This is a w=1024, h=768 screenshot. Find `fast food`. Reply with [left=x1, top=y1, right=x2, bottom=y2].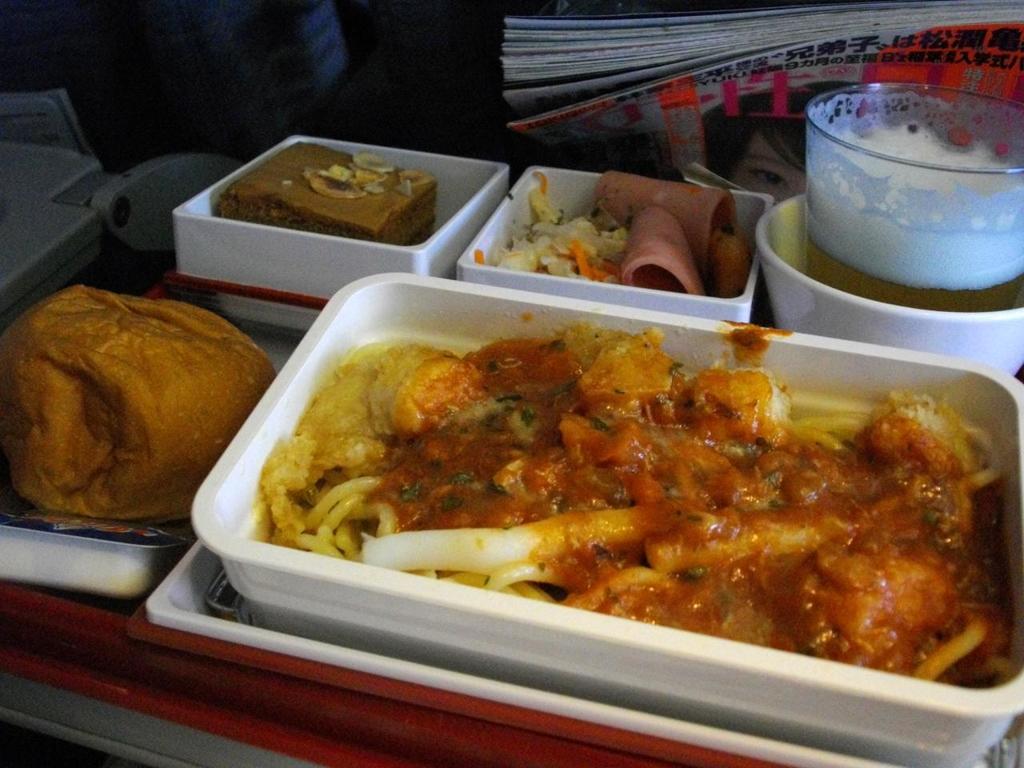
[left=1, top=284, right=278, bottom=526].
